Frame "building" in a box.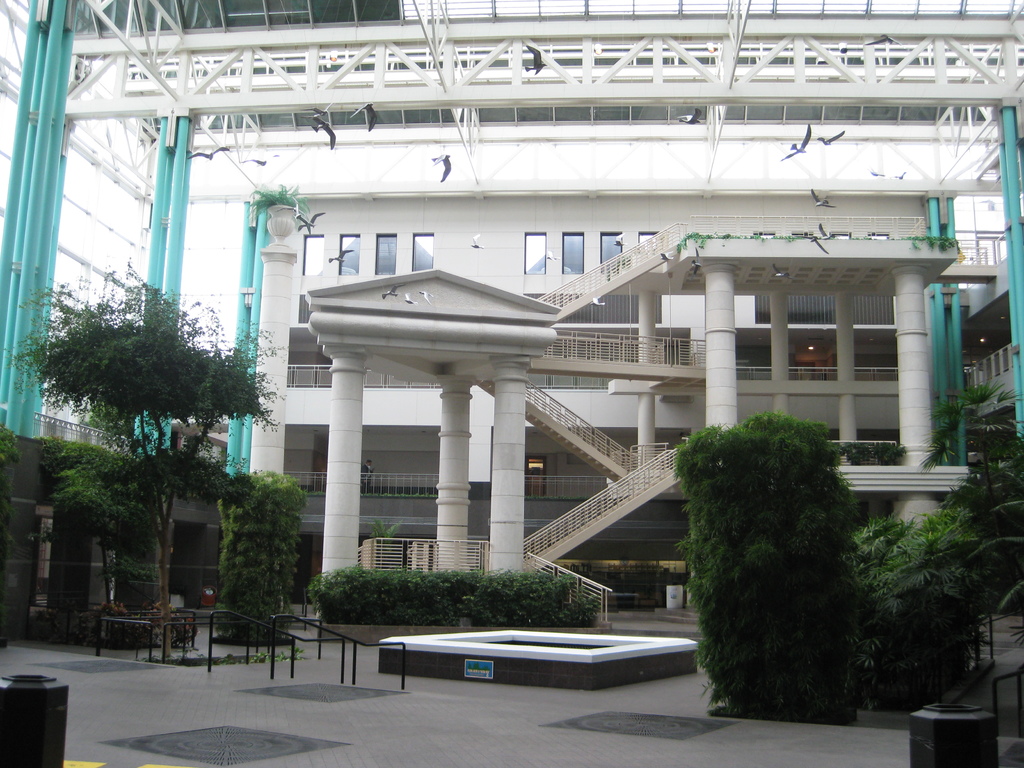
(x1=0, y1=32, x2=1023, y2=633).
